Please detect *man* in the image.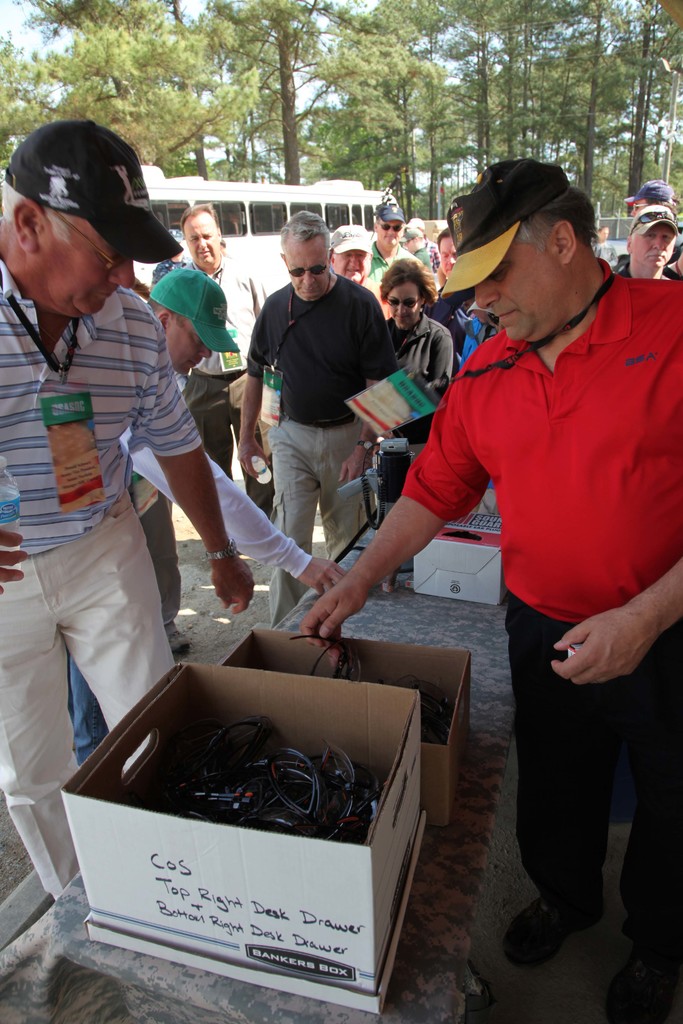
{"x1": 372, "y1": 202, "x2": 402, "y2": 272}.
